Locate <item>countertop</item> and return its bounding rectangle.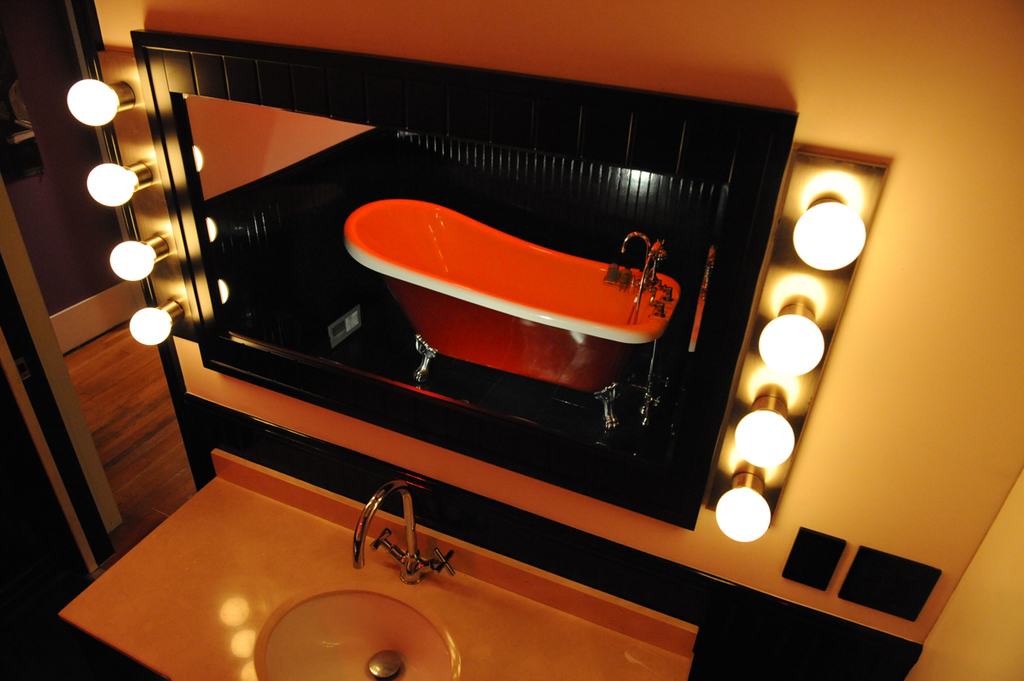
55, 477, 695, 680.
